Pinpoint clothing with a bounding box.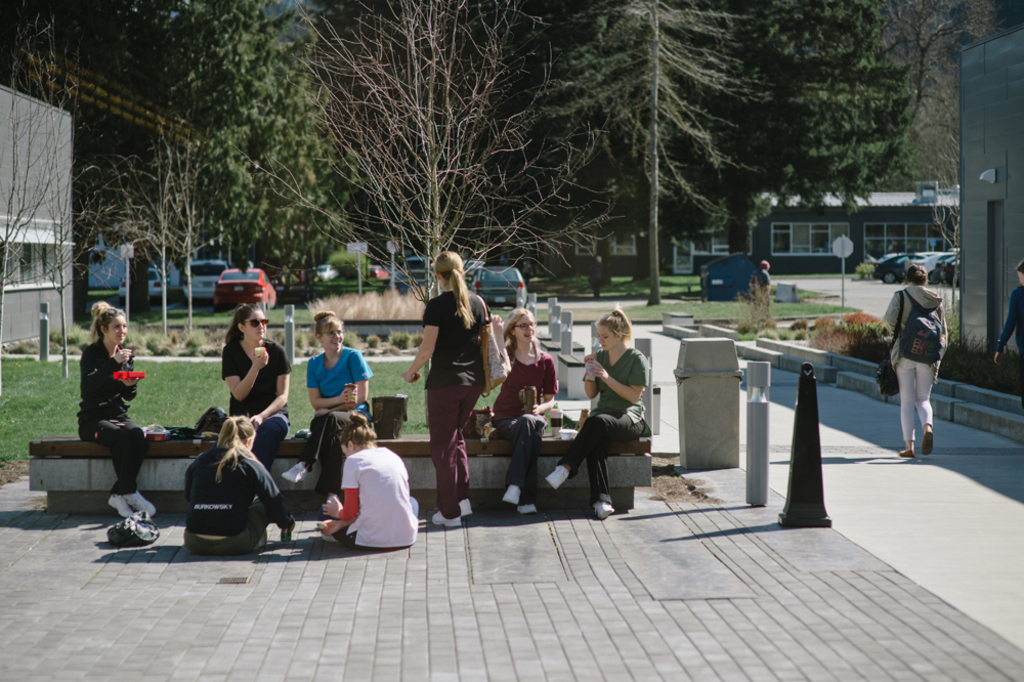
184, 437, 291, 554.
